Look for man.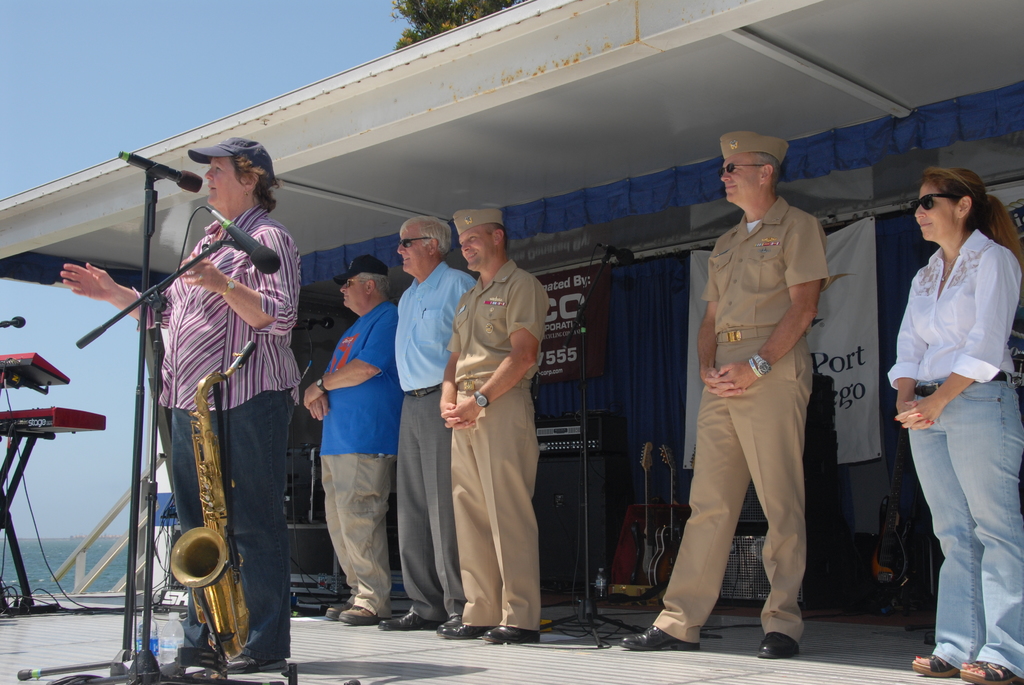
Found: <box>433,203,548,649</box>.
